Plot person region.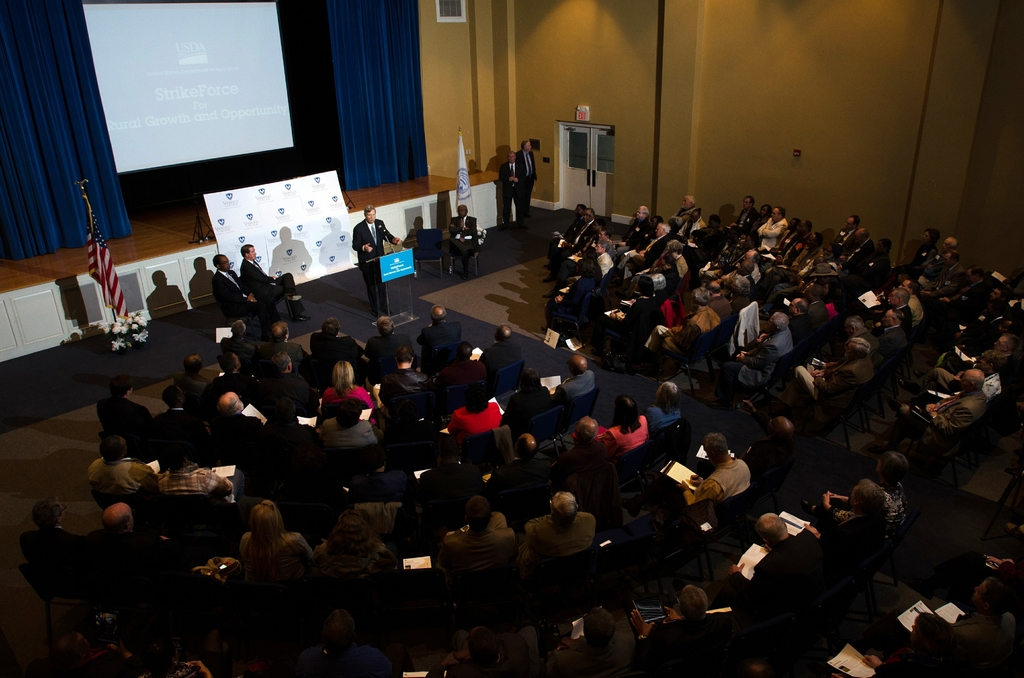
Plotted at box(86, 497, 140, 547).
